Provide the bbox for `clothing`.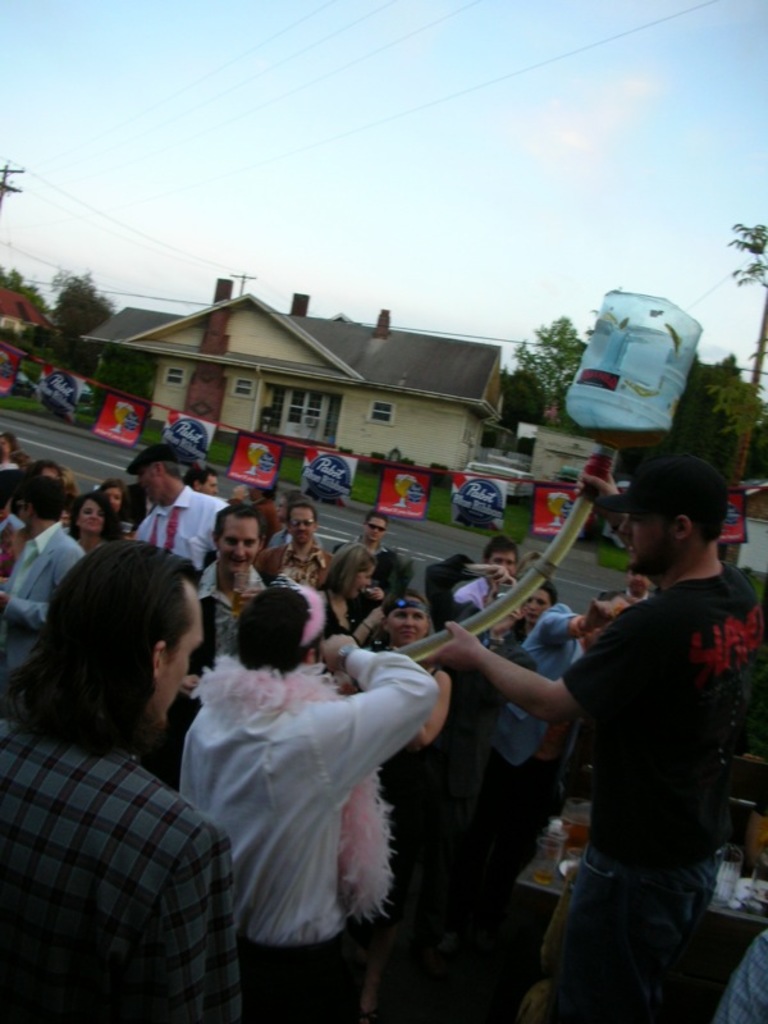
[x1=0, y1=513, x2=87, y2=692].
